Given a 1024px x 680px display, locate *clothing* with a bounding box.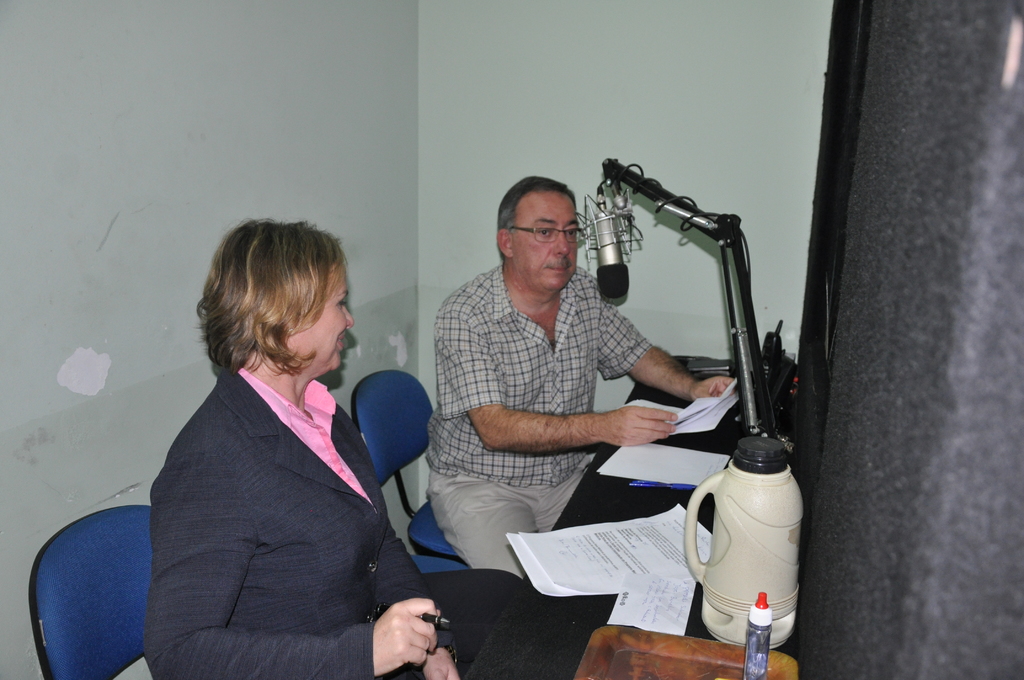
Located: detection(186, 304, 448, 665).
